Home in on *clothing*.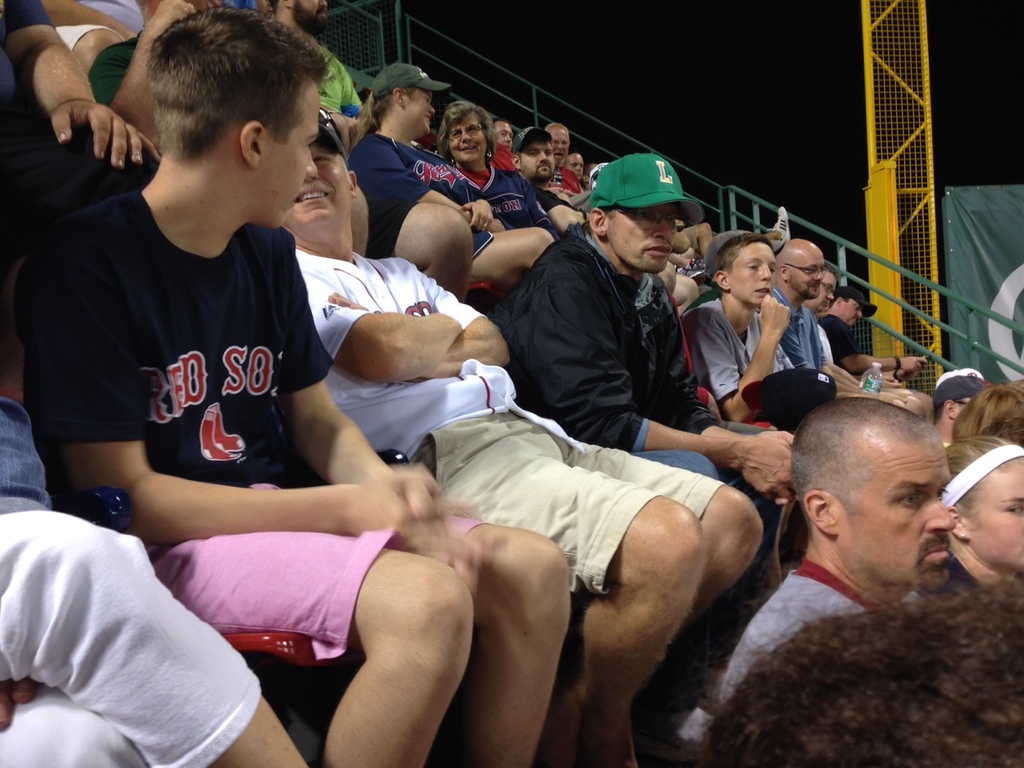
Homed in at Rect(83, 38, 142, 106).
